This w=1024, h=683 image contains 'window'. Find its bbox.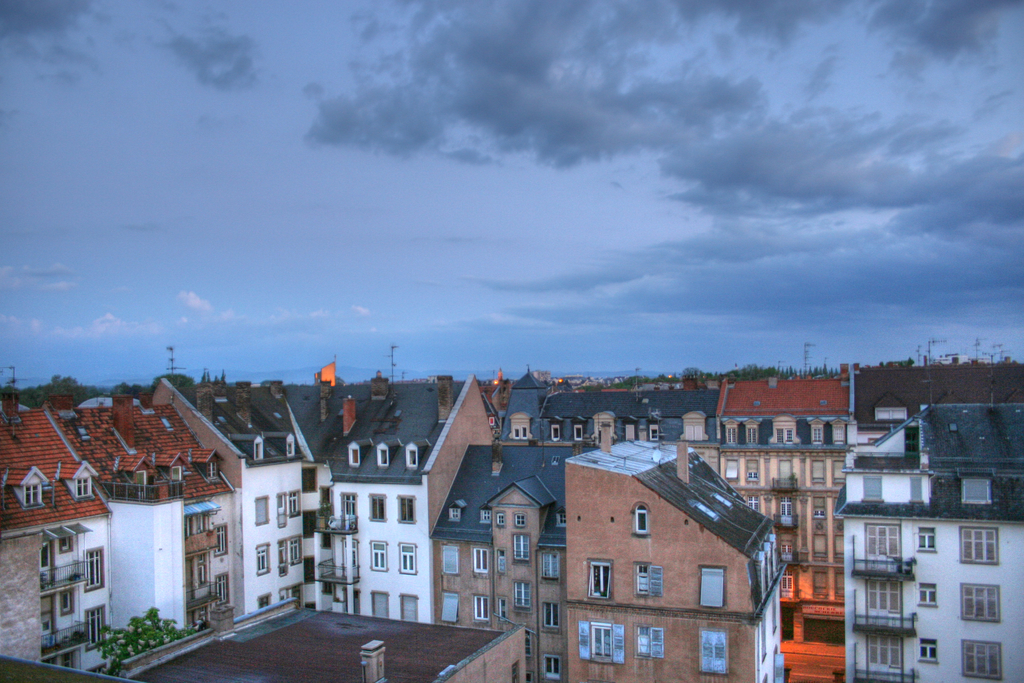
385 588 417 627.
